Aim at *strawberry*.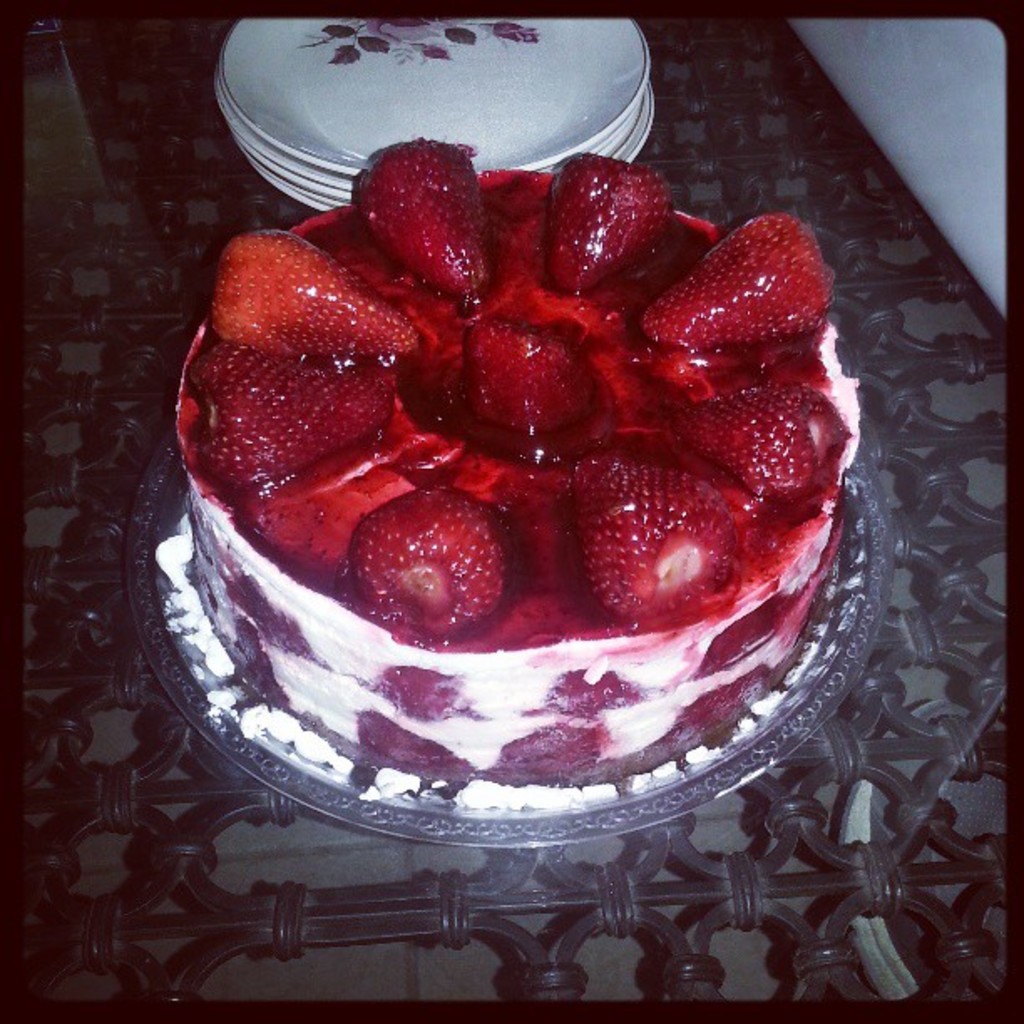
Aimed at [343, 479, 504, 641].
